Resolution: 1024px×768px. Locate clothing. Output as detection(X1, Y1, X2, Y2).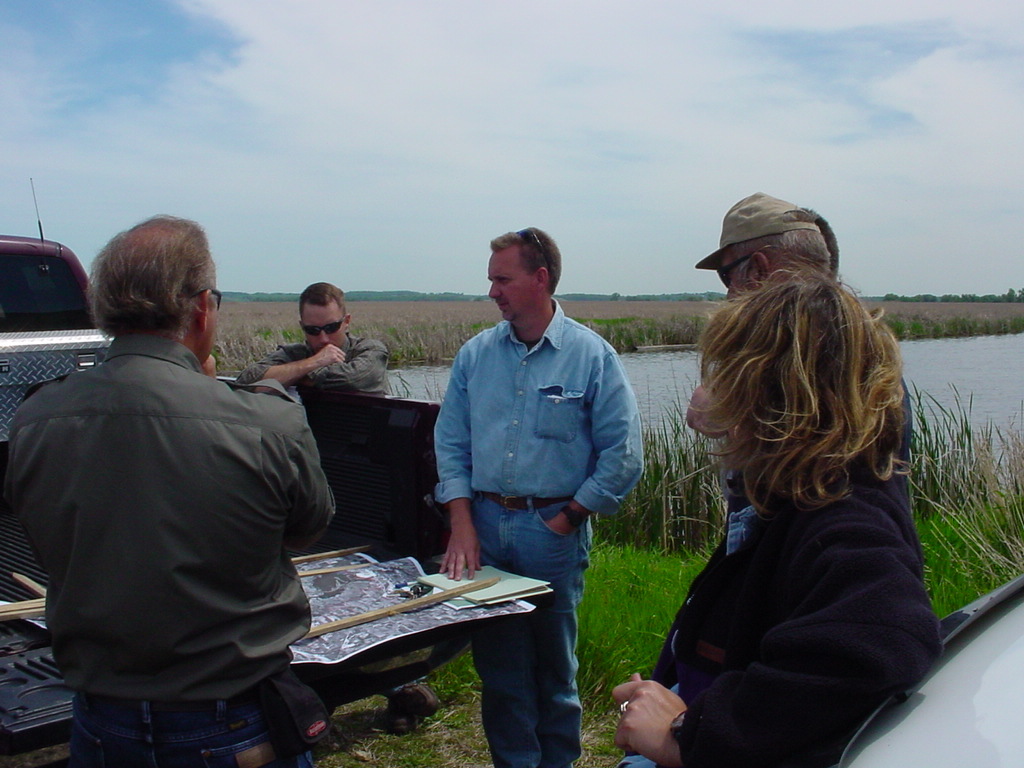
detection(435, 299, 646, 767).
